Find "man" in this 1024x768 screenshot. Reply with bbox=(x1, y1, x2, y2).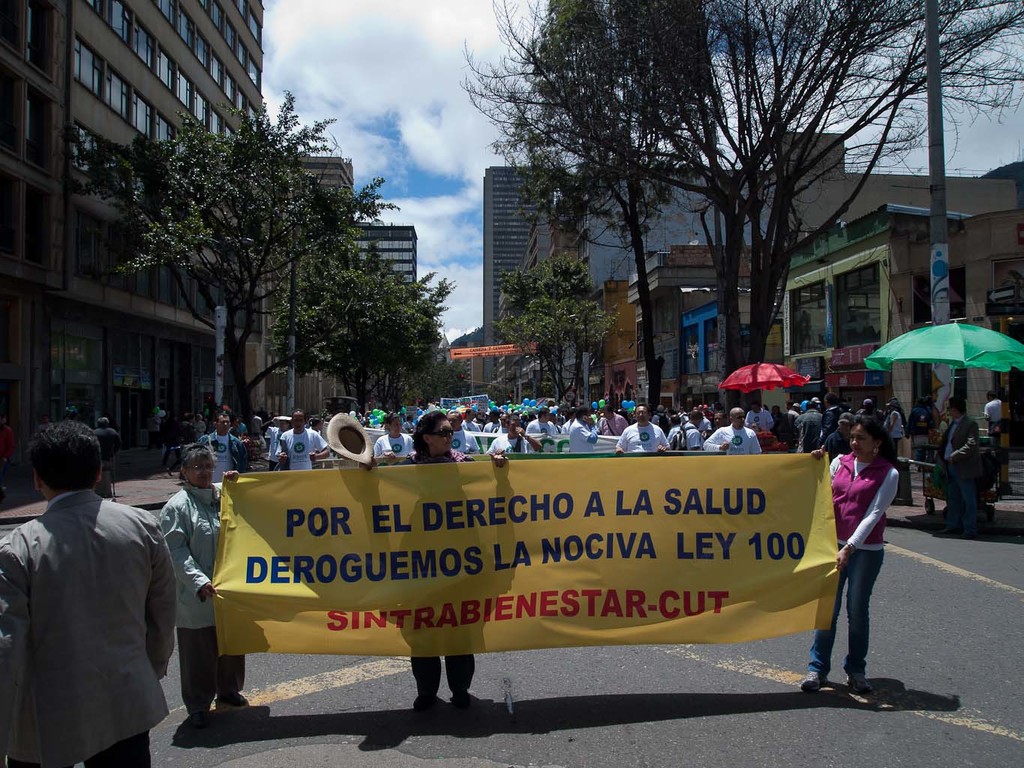
bbox=(484, 414, 544, 453).
